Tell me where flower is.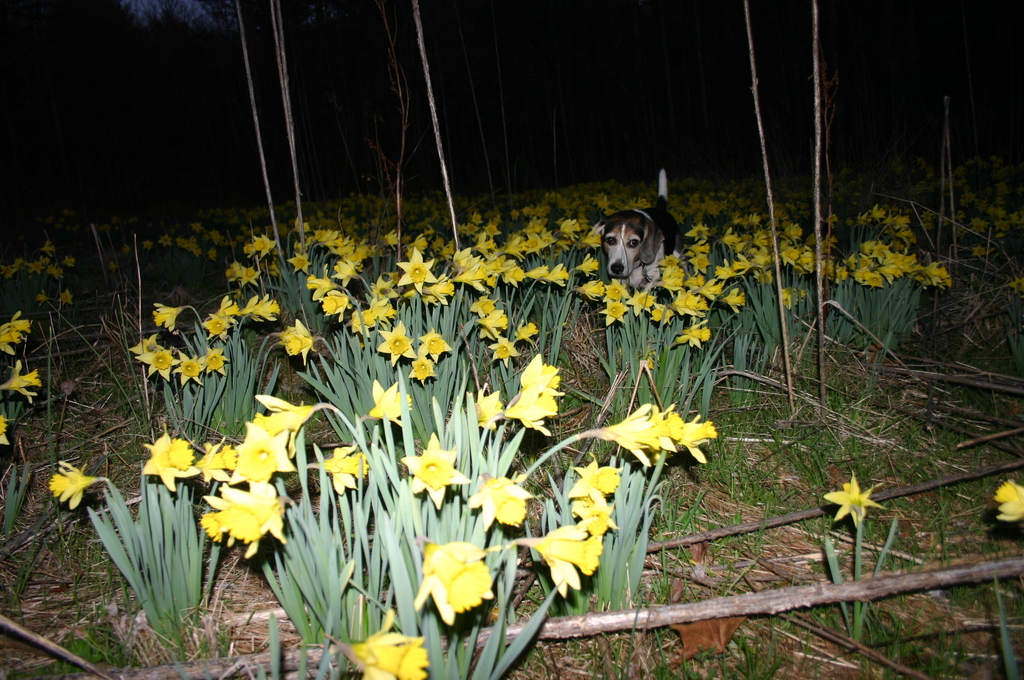
flower is at (1, 303, 33, 343).
